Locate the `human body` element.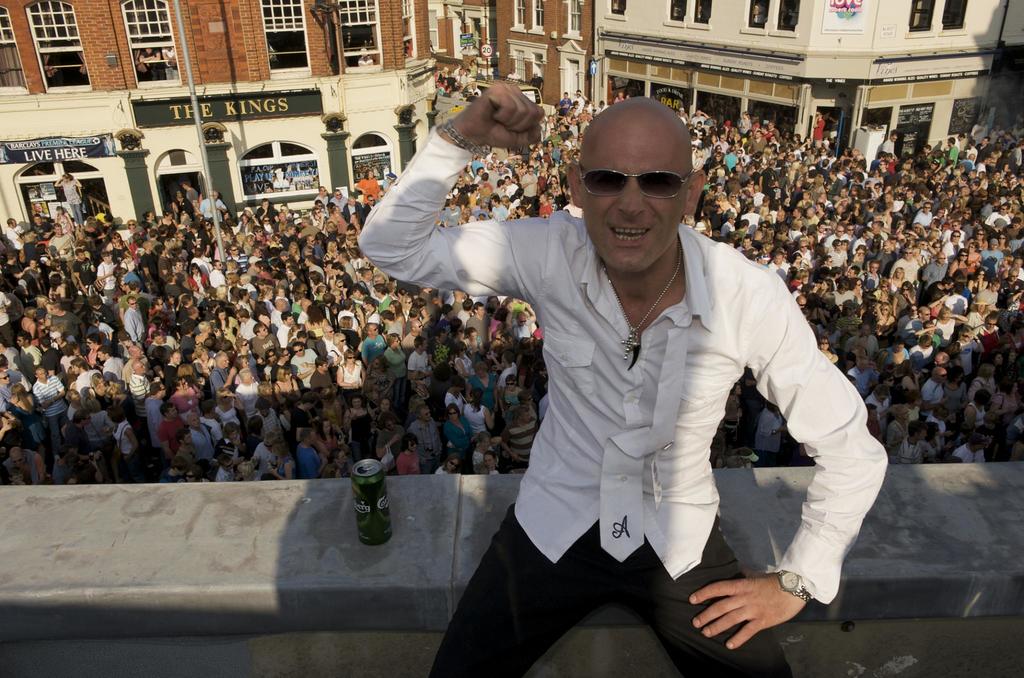
Element bbox: rect(438, 65, 452, 77).
